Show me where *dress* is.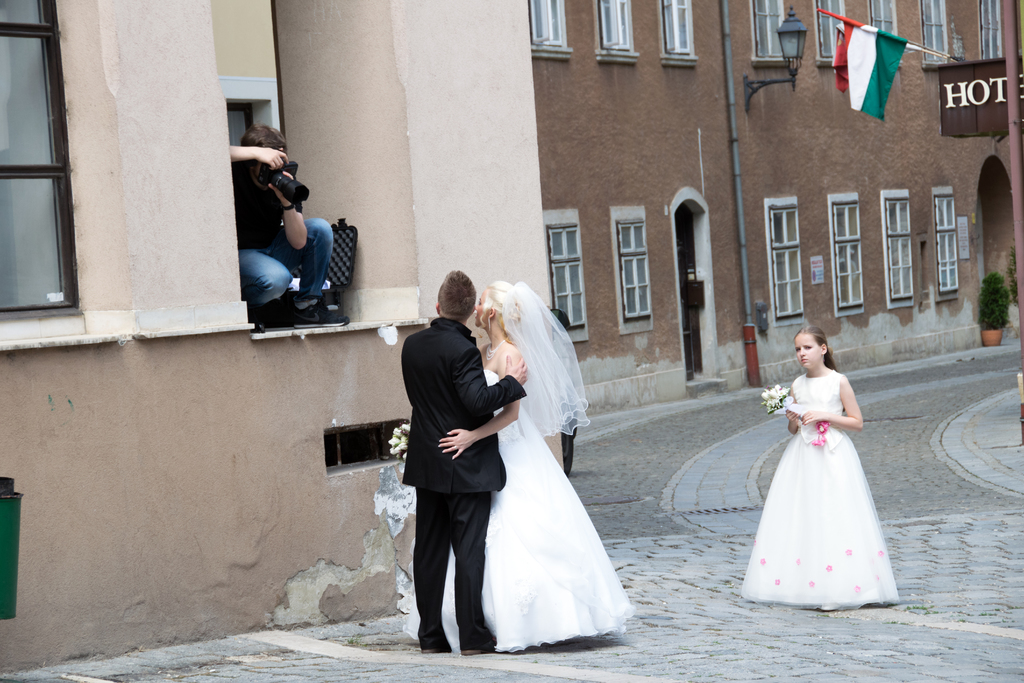
*dress* is at l=742, t=370, r=901, b=611.
